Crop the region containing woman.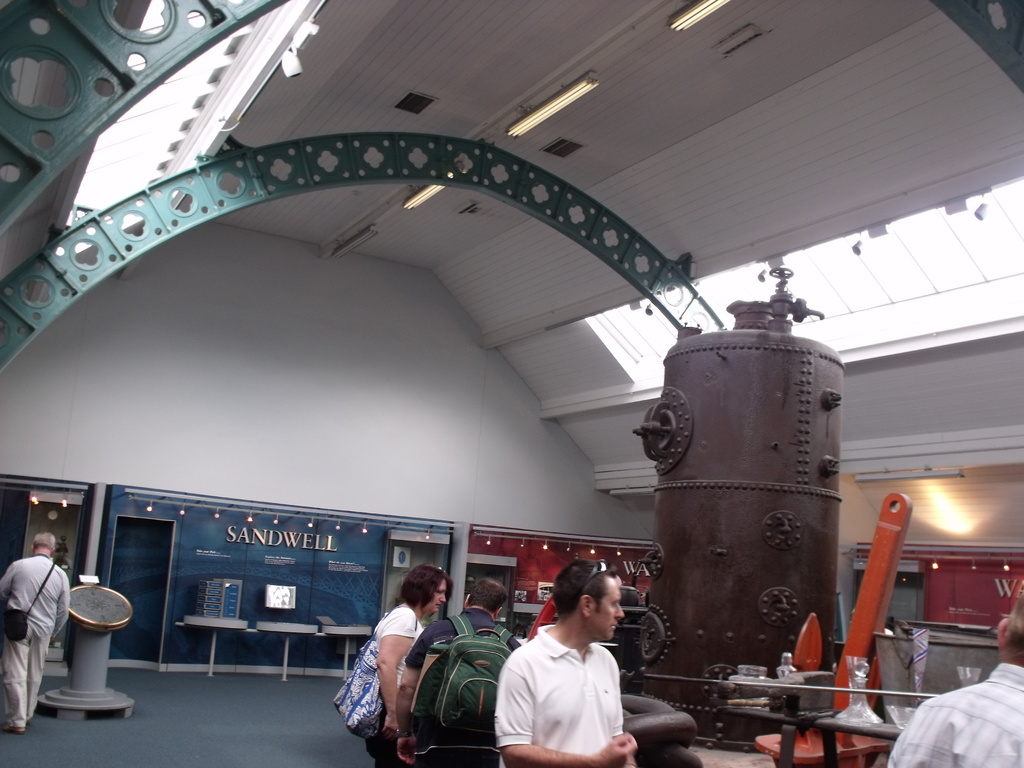
Crop region: 344/568/476/767.
